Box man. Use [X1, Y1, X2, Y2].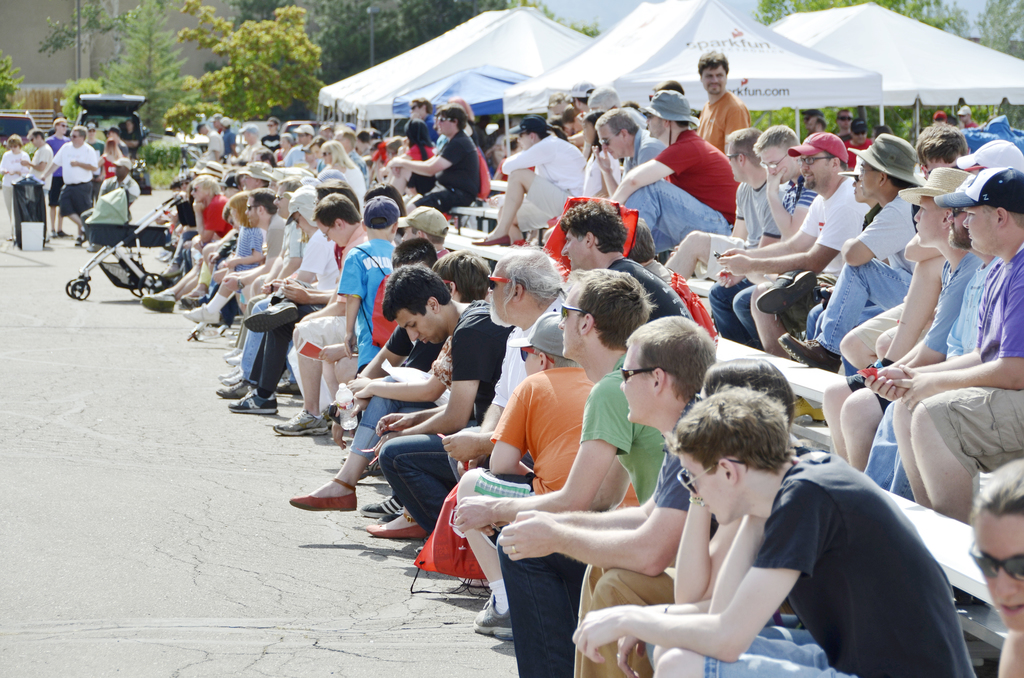
[806, 116, 828, 134].
